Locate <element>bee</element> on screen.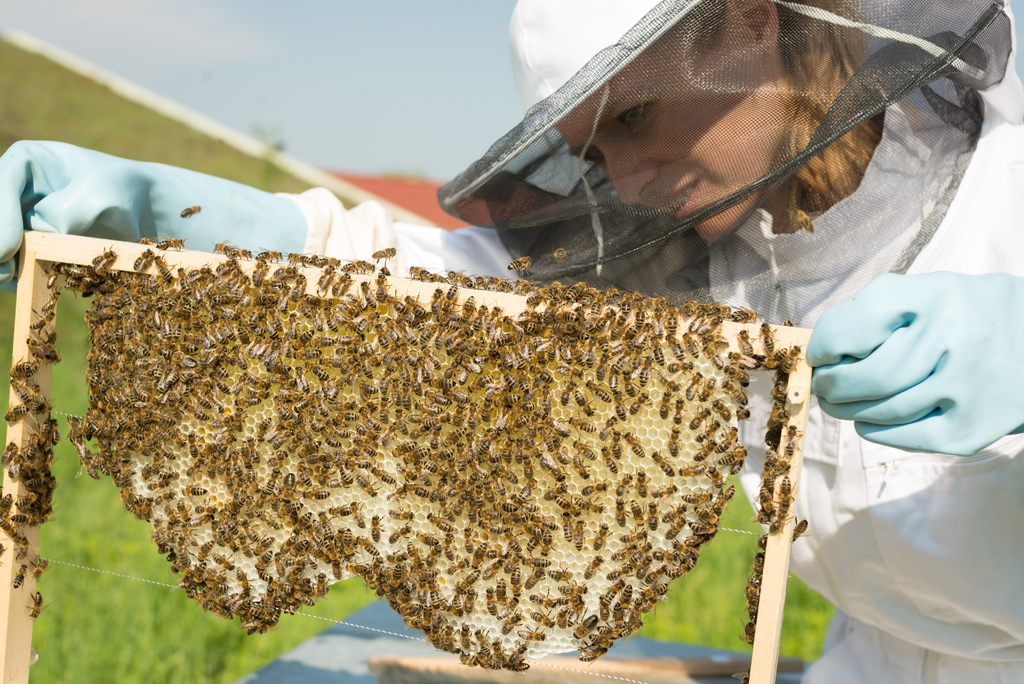
On screen at box=[391, 406, 411, 437].
